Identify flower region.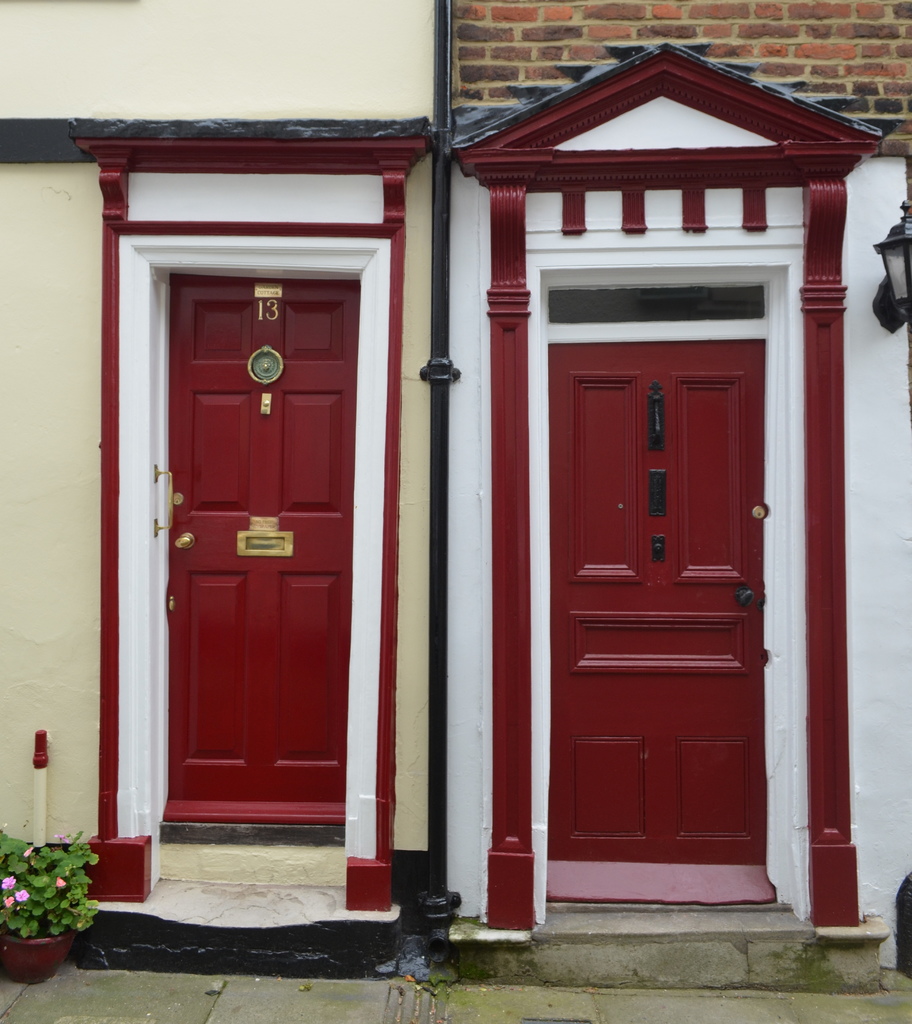
Region: 0, 870, 20, 893.
